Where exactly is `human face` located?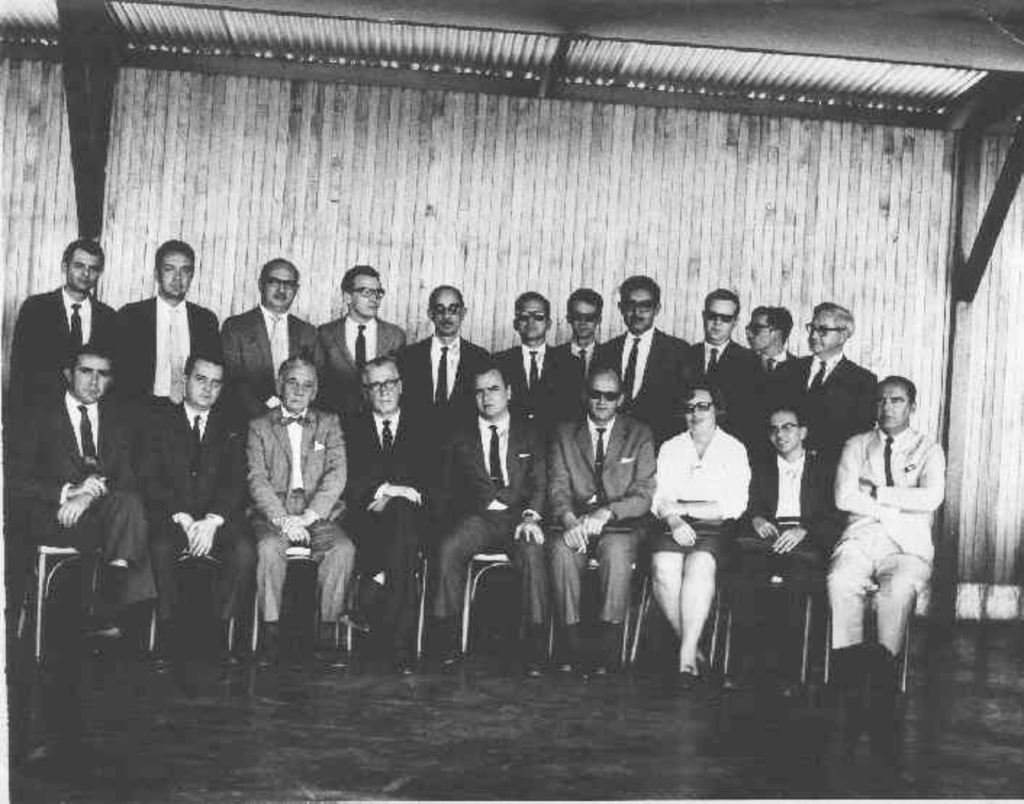
Its bounding box is bbox(589, 372, 621, 418).
